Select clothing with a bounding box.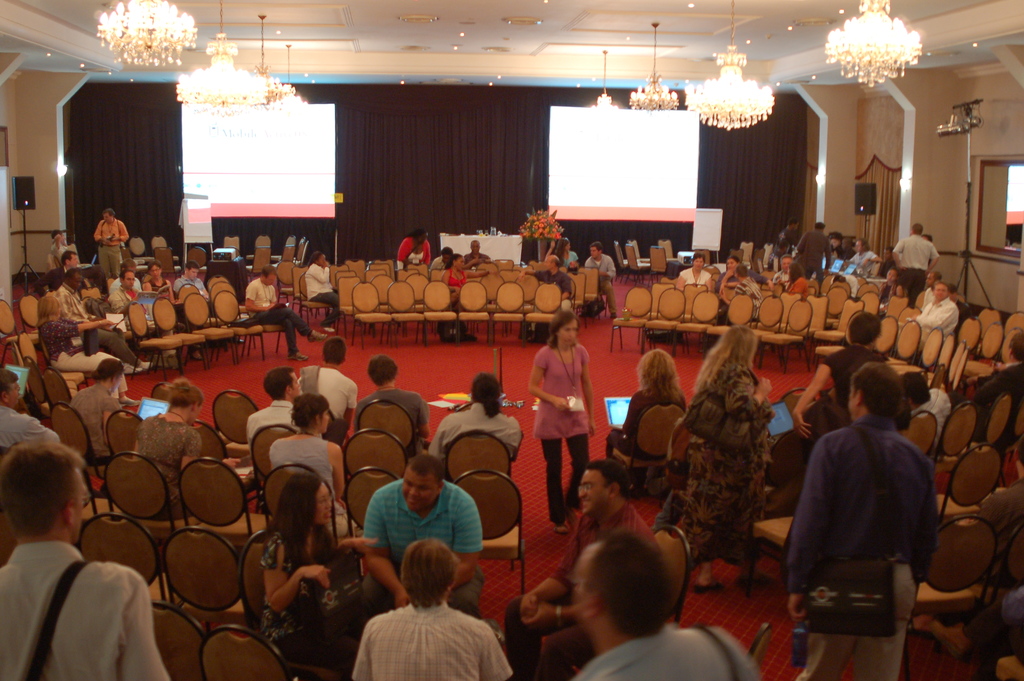
select_region(299, 255, 335, 324).
